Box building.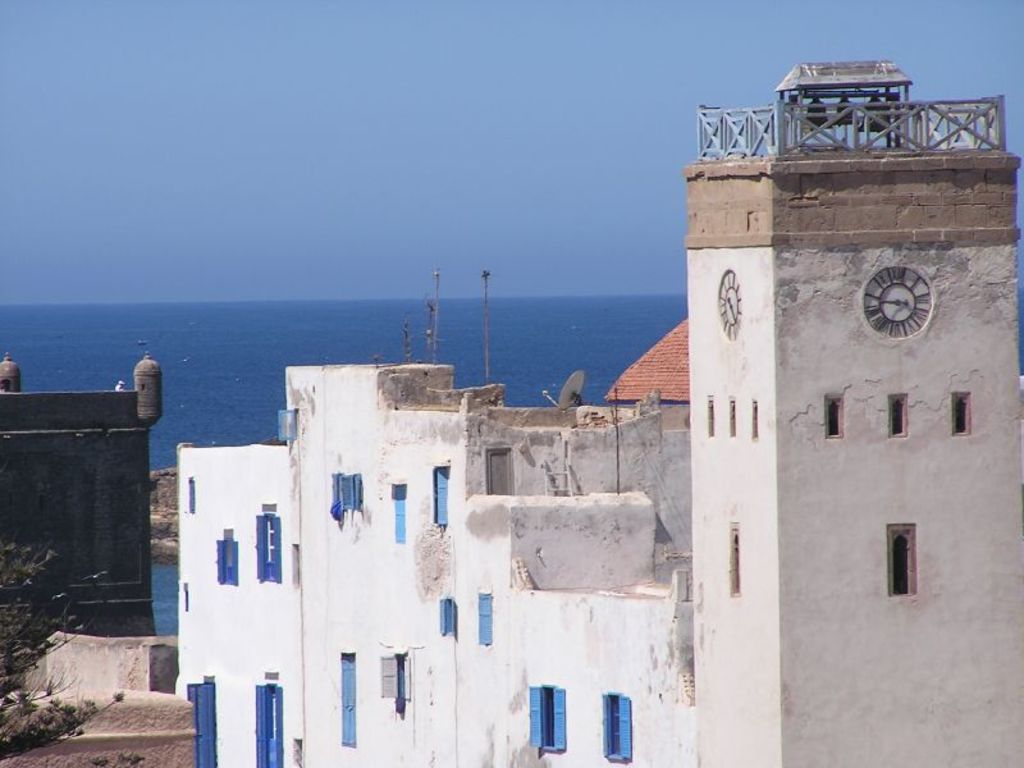
<box>177,59,1023,767</box>.
